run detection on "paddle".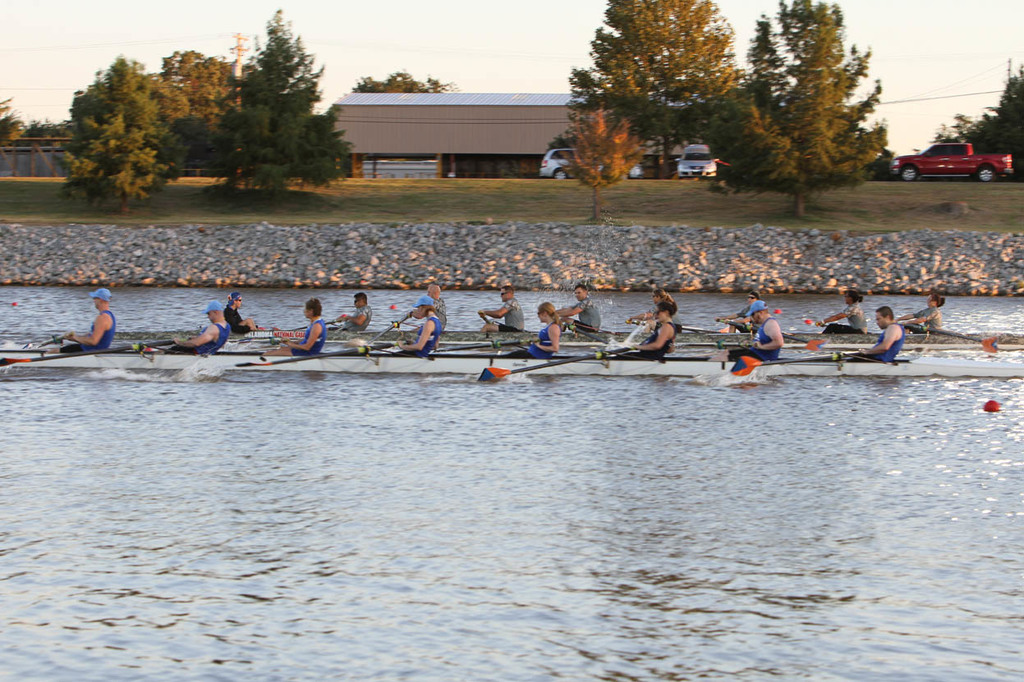
Result: 292, 317, 342, 331.
